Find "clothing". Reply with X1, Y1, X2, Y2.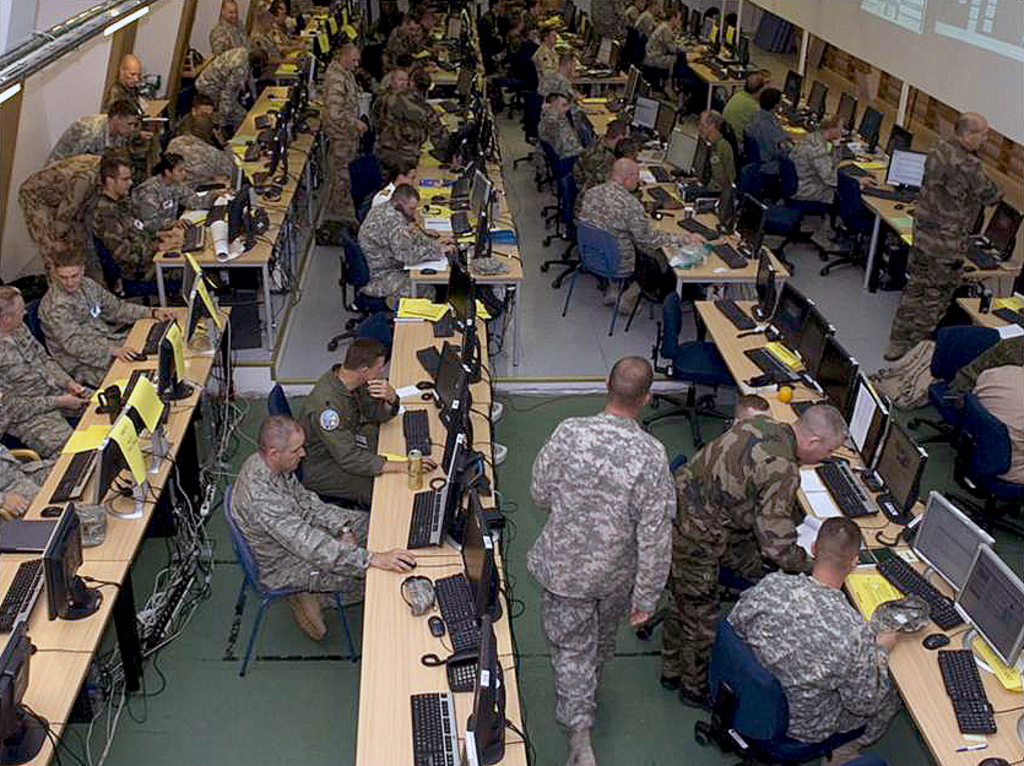
80, 194, 166, 290.
